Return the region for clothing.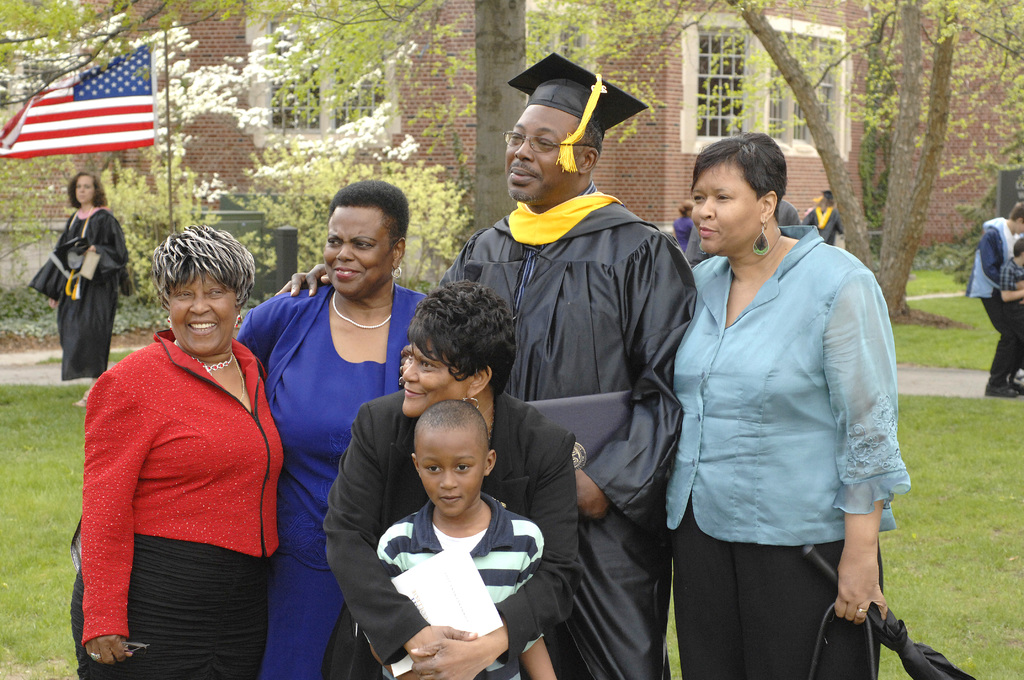
(left=65, top=321, right=287, bottom=679).
